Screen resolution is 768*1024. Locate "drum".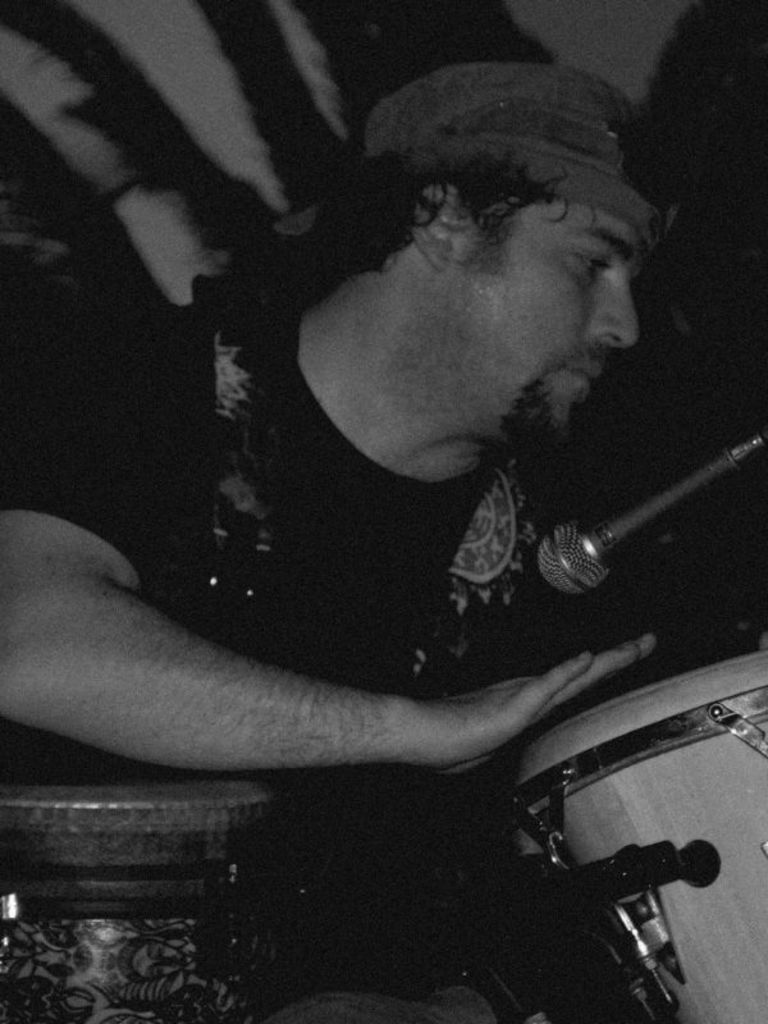
crop(0, 772, 284, 1023).
